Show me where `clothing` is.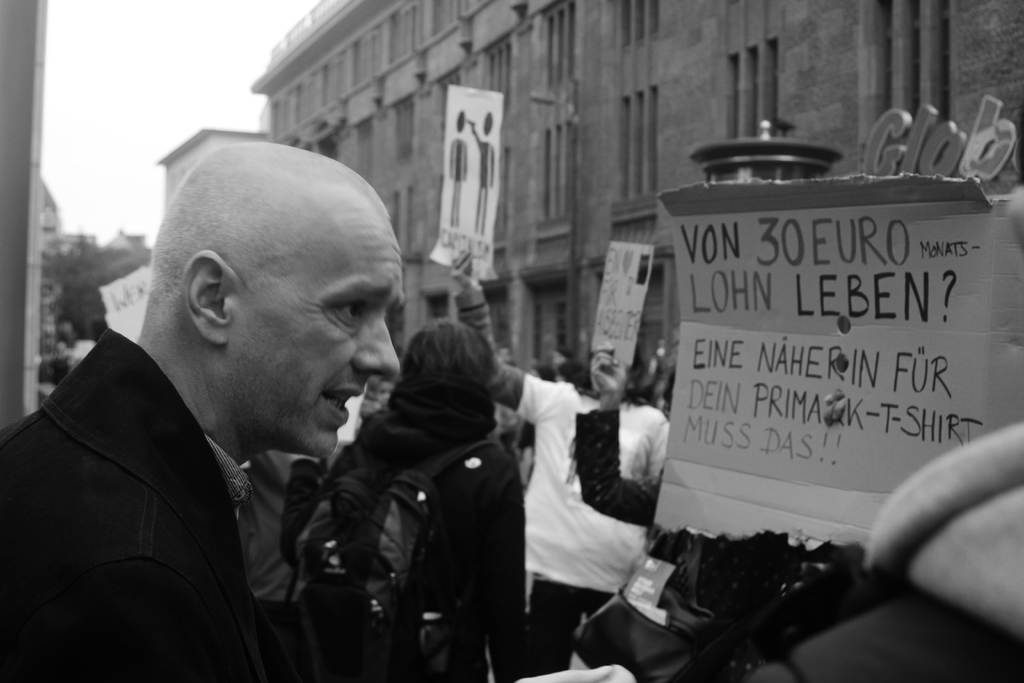
`clothing` is at 520, 572, 617, 675.
